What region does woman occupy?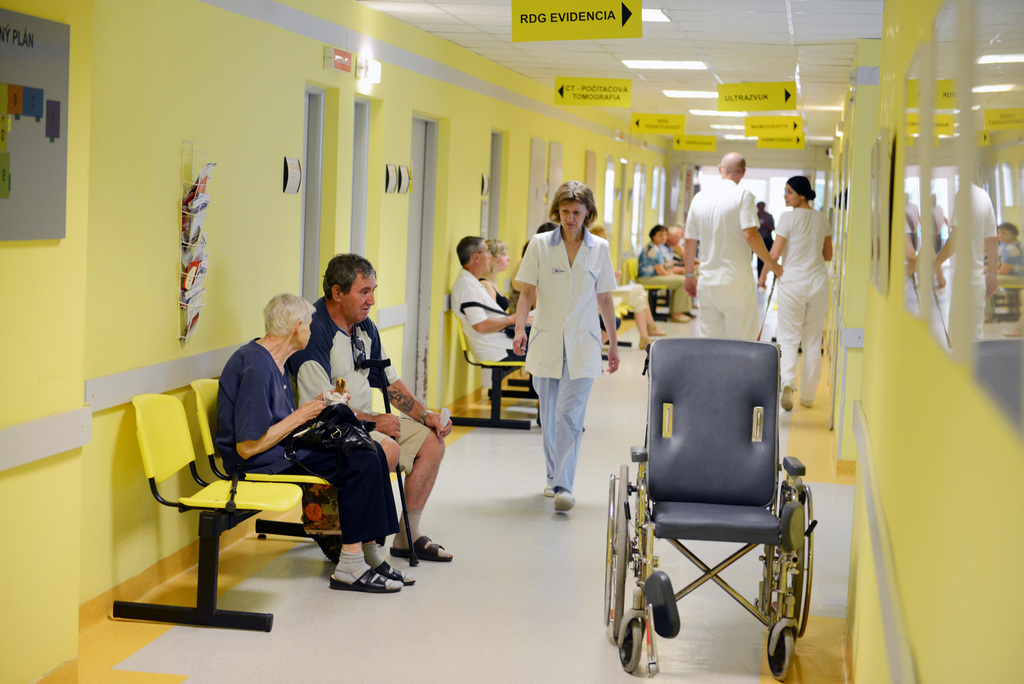
bbox=(637, 222, 692, 316).
